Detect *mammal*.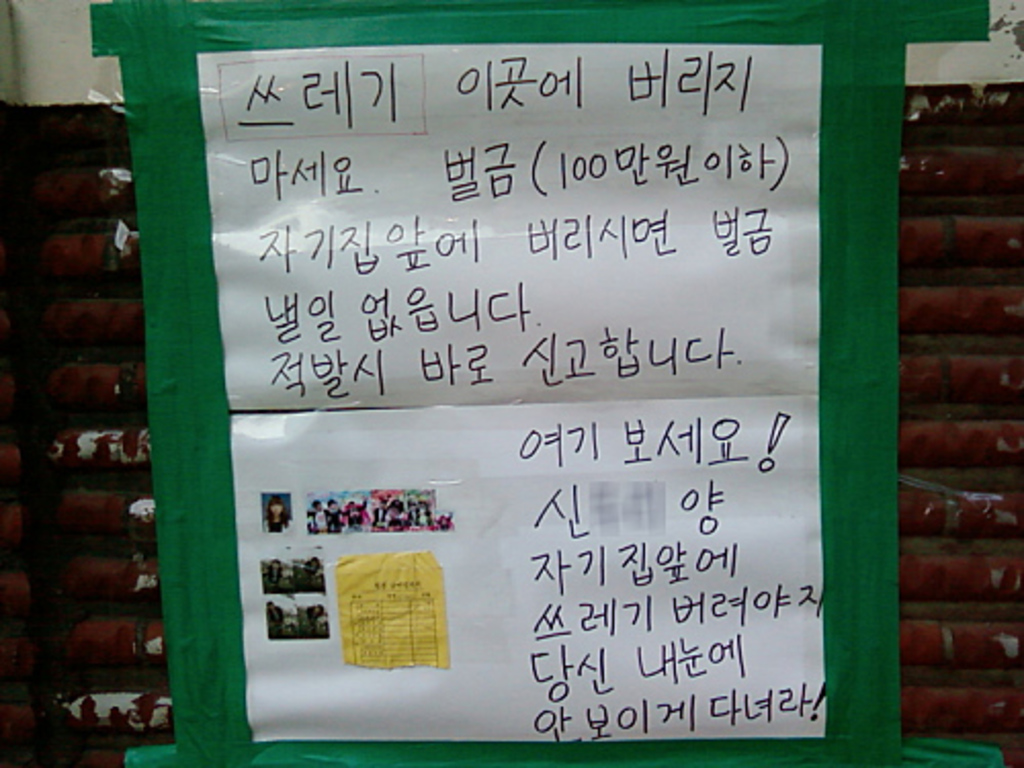
Detected at l=315, t=602, r=328, b=641.
